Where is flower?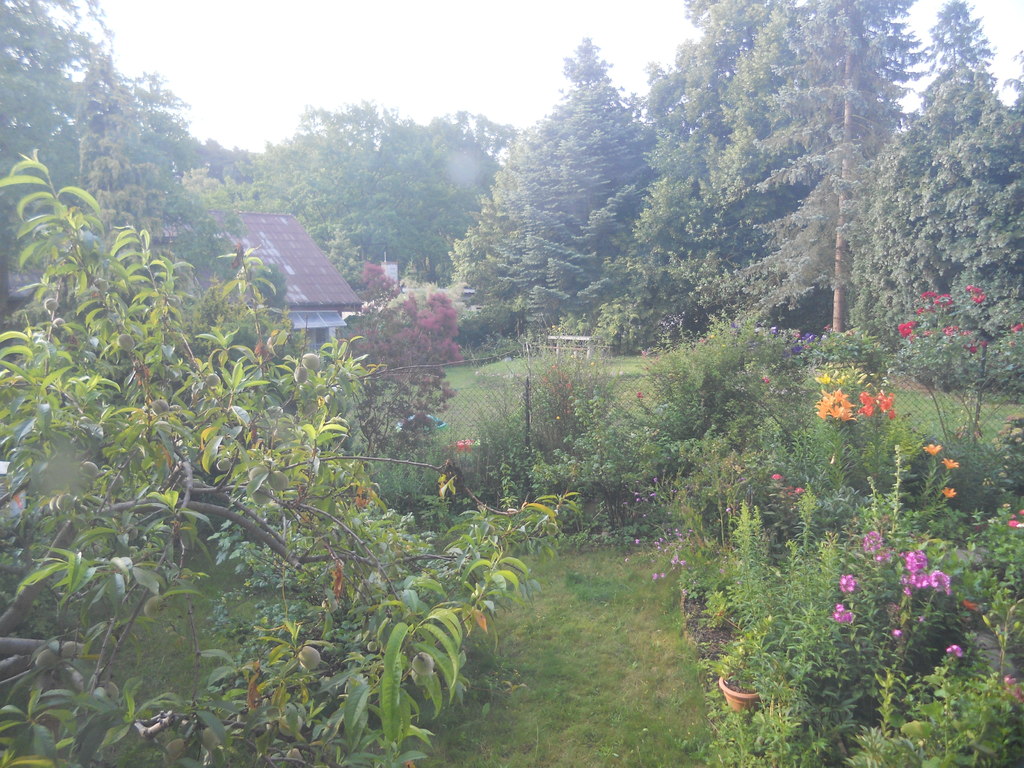
941/484/956/499.
